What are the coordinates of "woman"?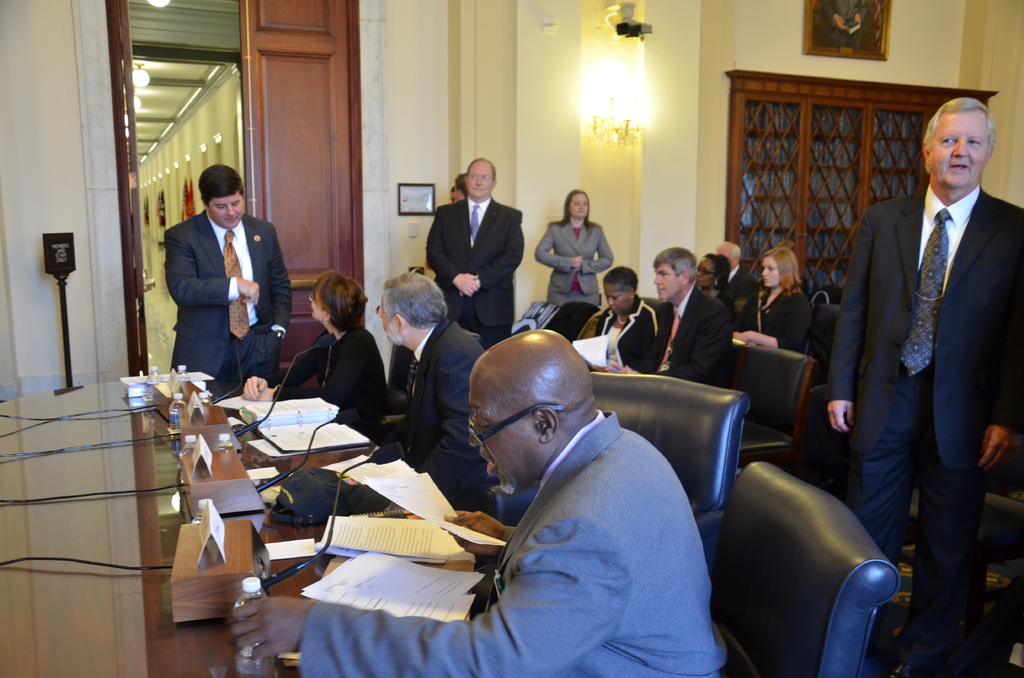
{"left": 529, "top": 189, "right": 616, "bottom": 327}.
